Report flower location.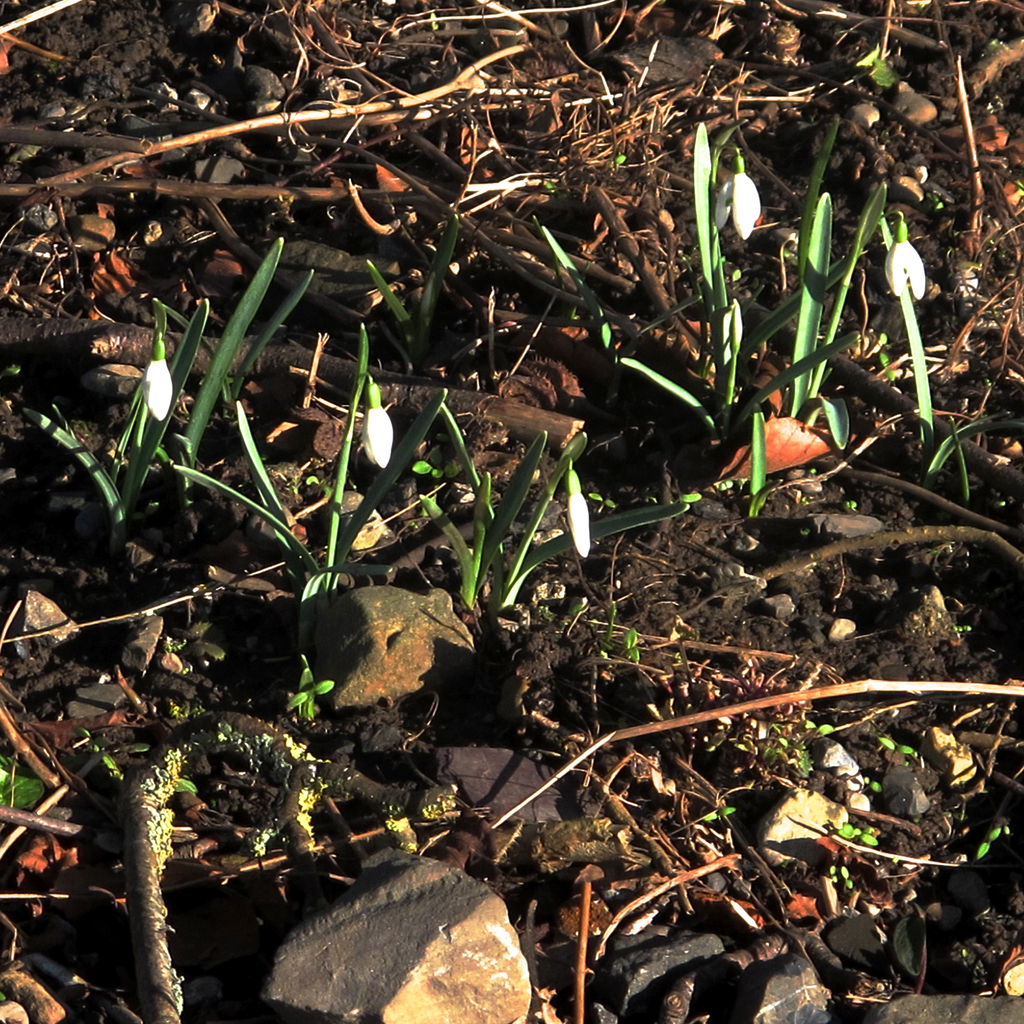
Report: l=135, t=353, r=179, b=424.
